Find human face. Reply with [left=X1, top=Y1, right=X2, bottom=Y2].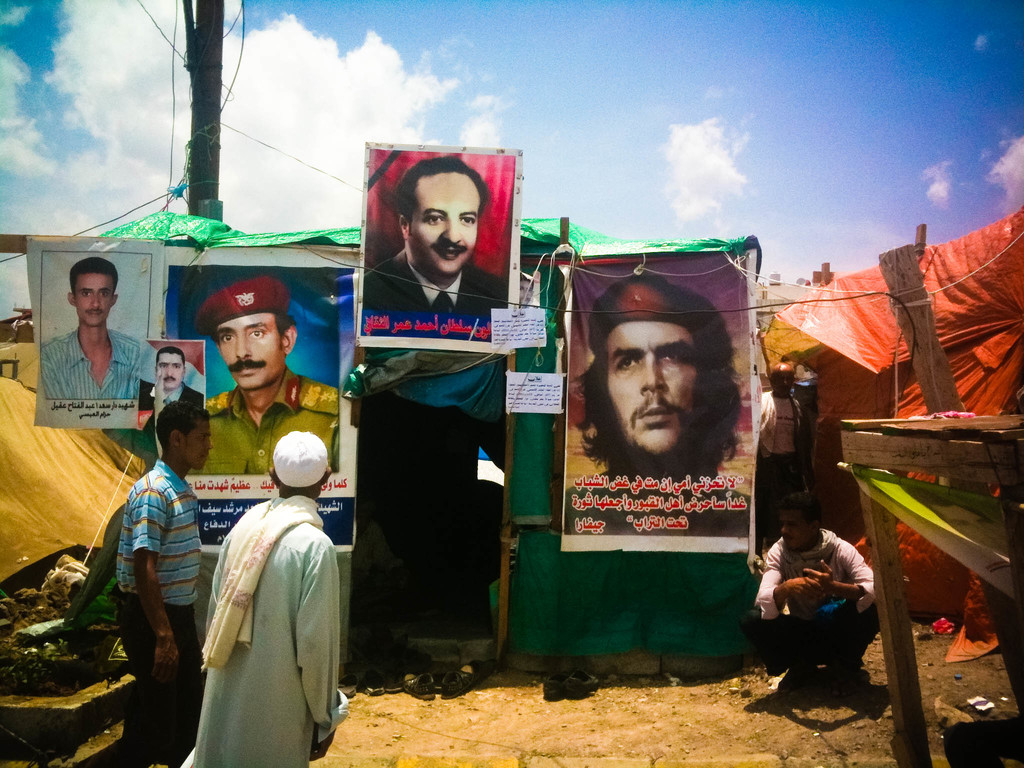
[left=74, top=269, right=113, bottom=326].
